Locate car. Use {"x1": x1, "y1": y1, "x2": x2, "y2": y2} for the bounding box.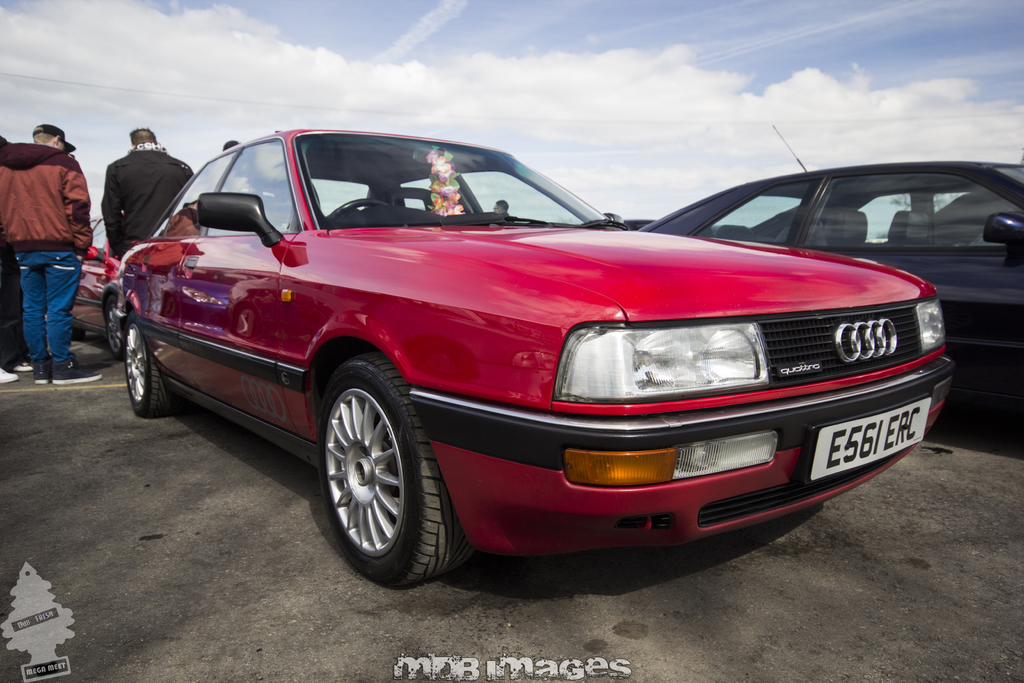
{"x1": 635, "y1": 131, "x2": 1023, "y2": 424}.
